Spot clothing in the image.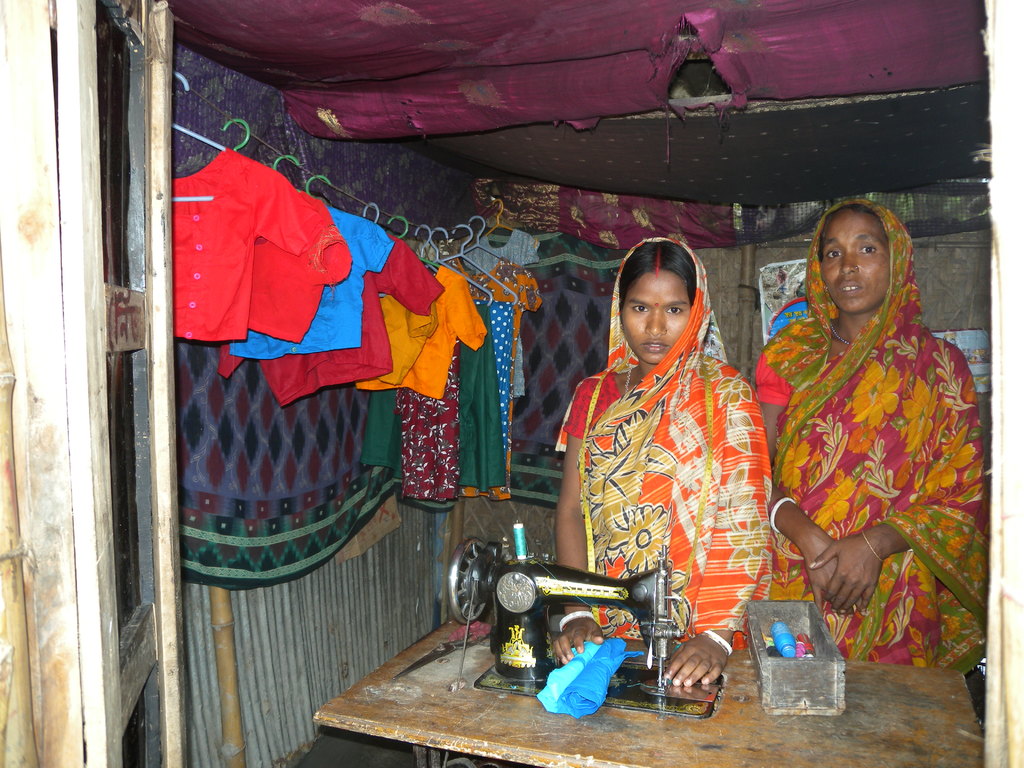
clothing found at 404/342/465/504.
